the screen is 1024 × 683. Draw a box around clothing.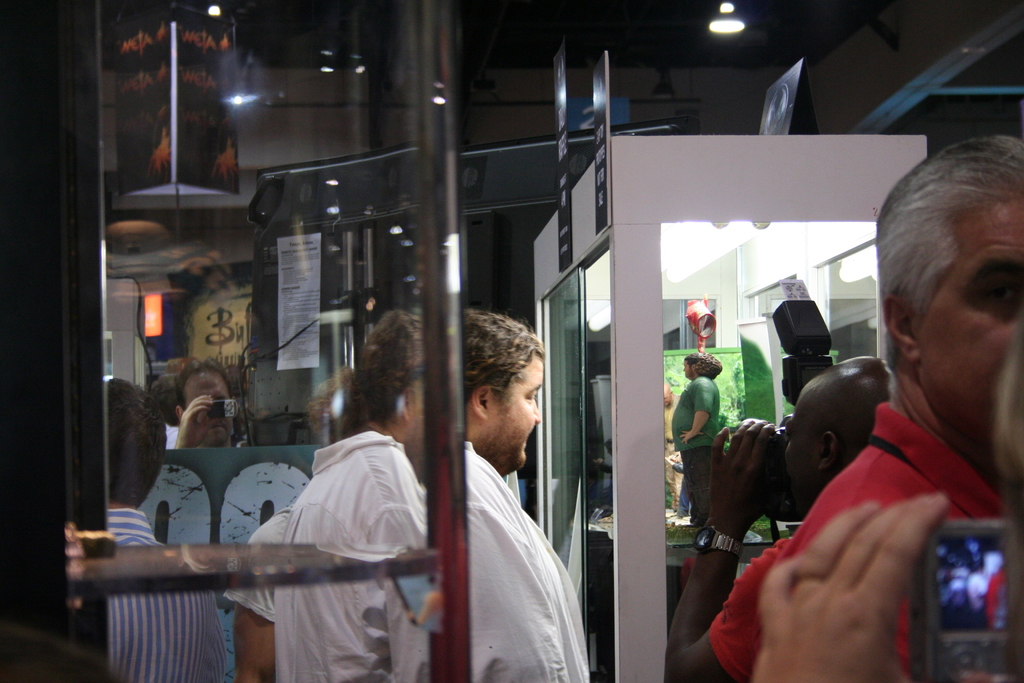
104/508/224/682.
